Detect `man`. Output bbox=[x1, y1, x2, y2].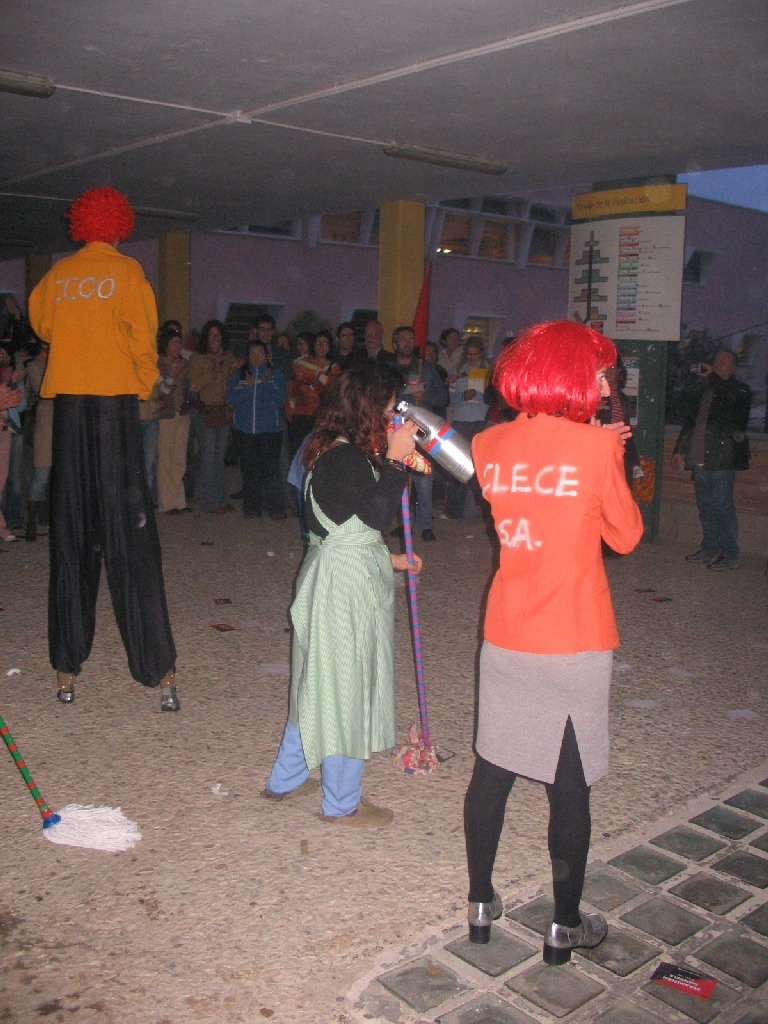
bbox=[386, 328, 450, 544].
